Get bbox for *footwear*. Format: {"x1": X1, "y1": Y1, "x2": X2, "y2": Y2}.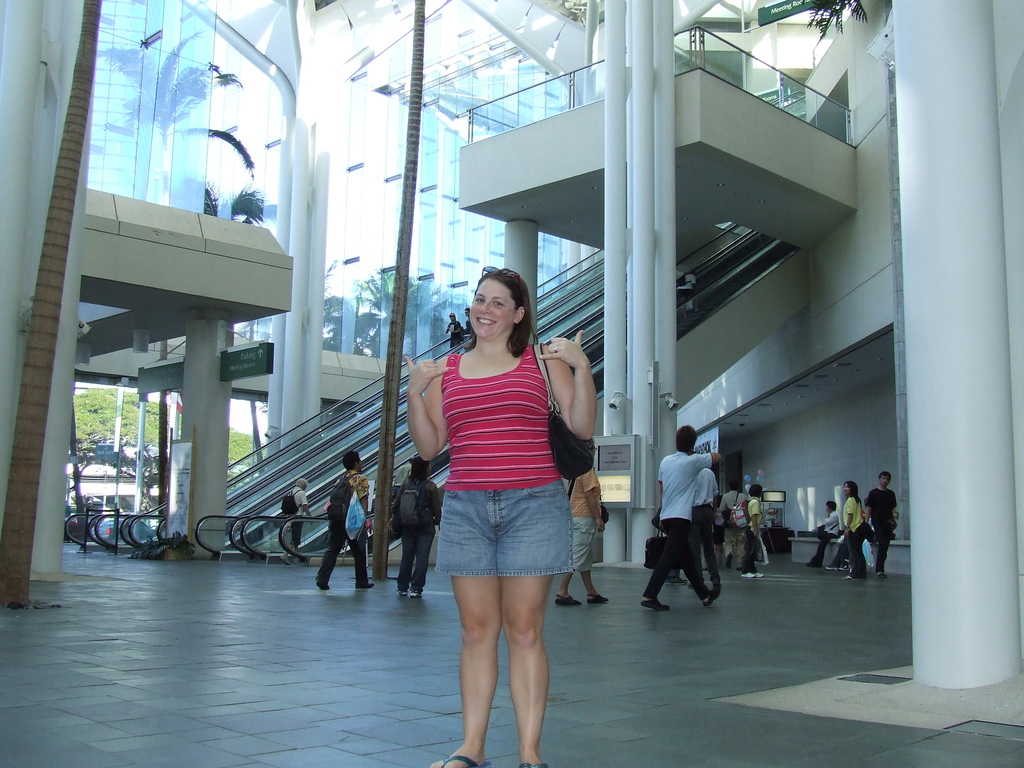
{"x1": 640, "y1": 599, "x2": 669, "y2": 611}.
